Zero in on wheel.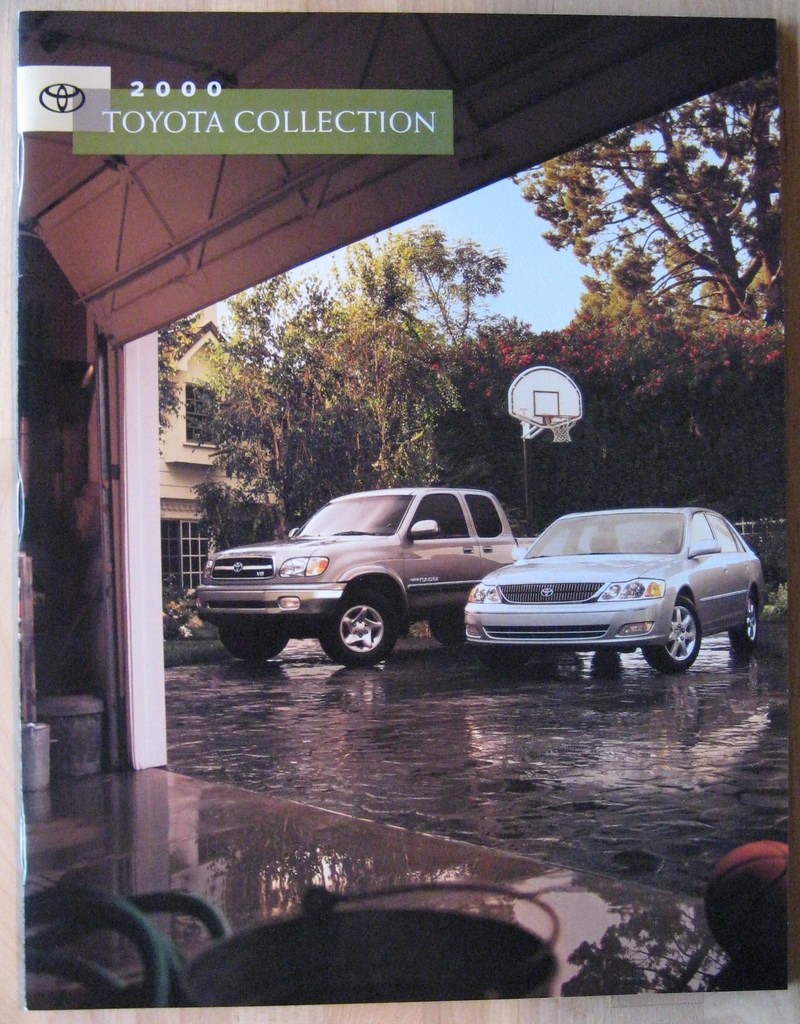
Zeroed in: x1=470 y1=646 x2=536 y2=670.
